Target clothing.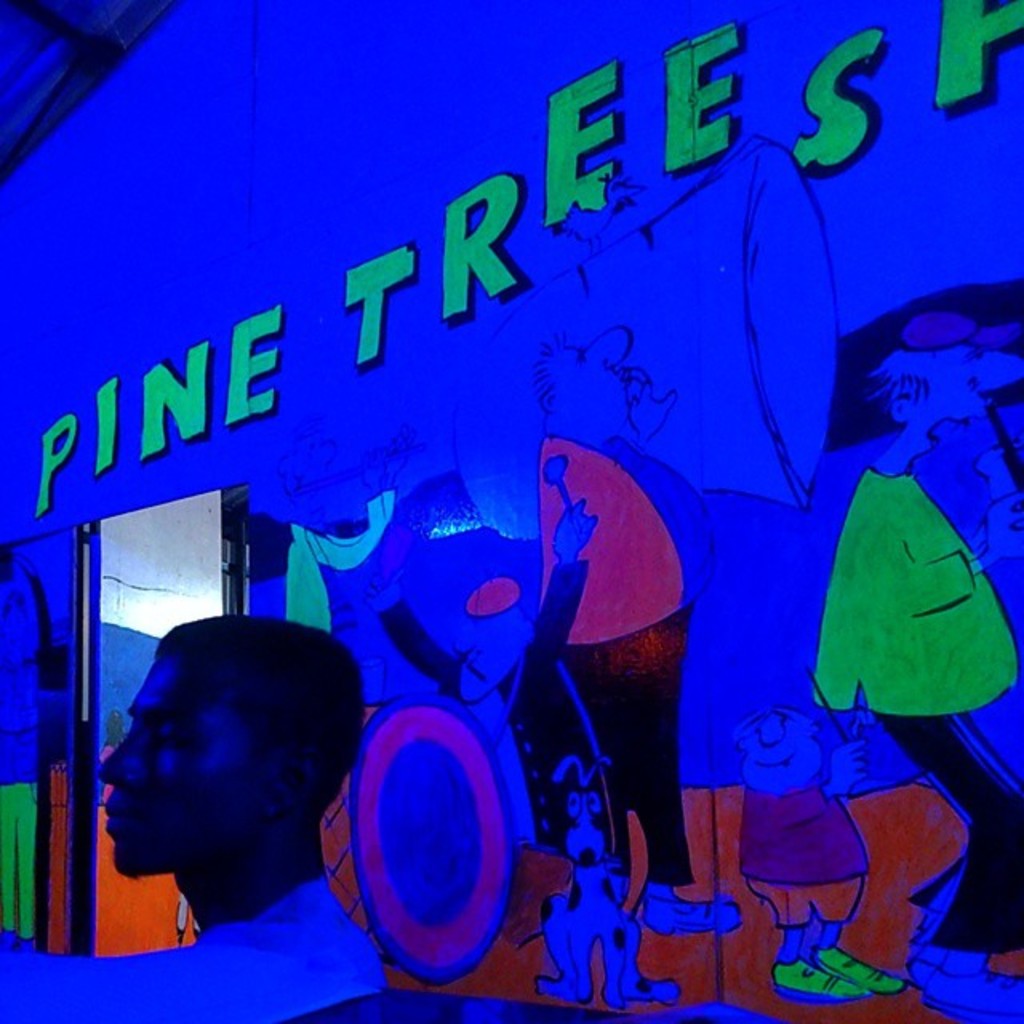
Target region: 0,870,387,1022.
